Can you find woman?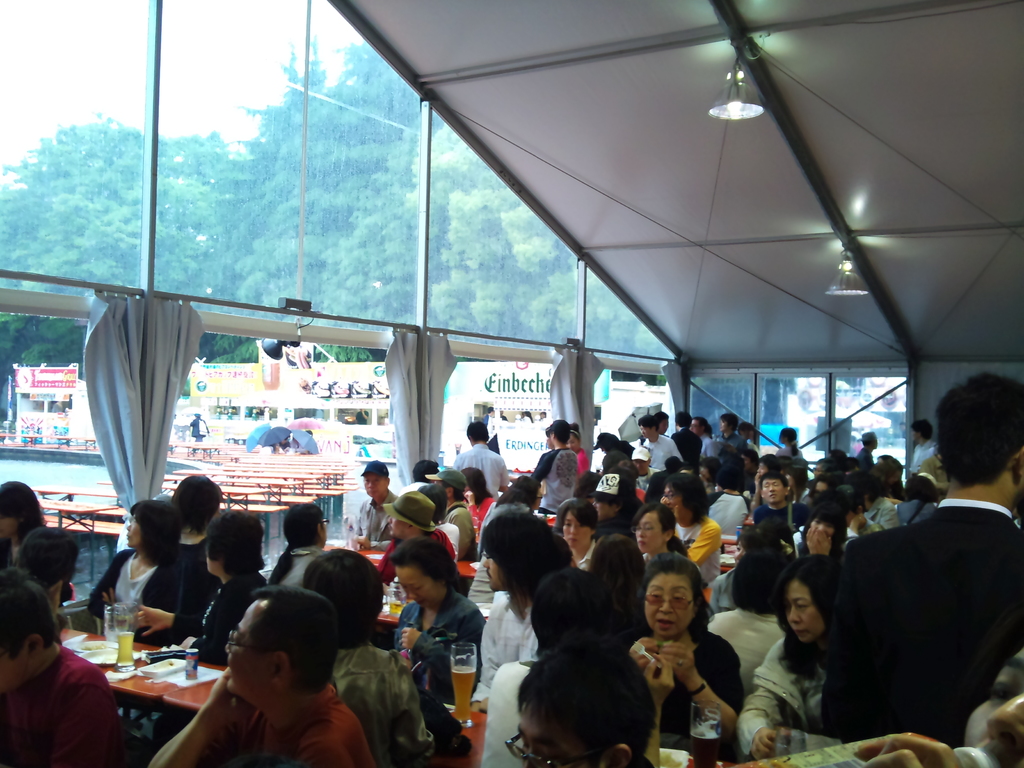
Yes, bounding box: locate(627, 556, 744, 759).
